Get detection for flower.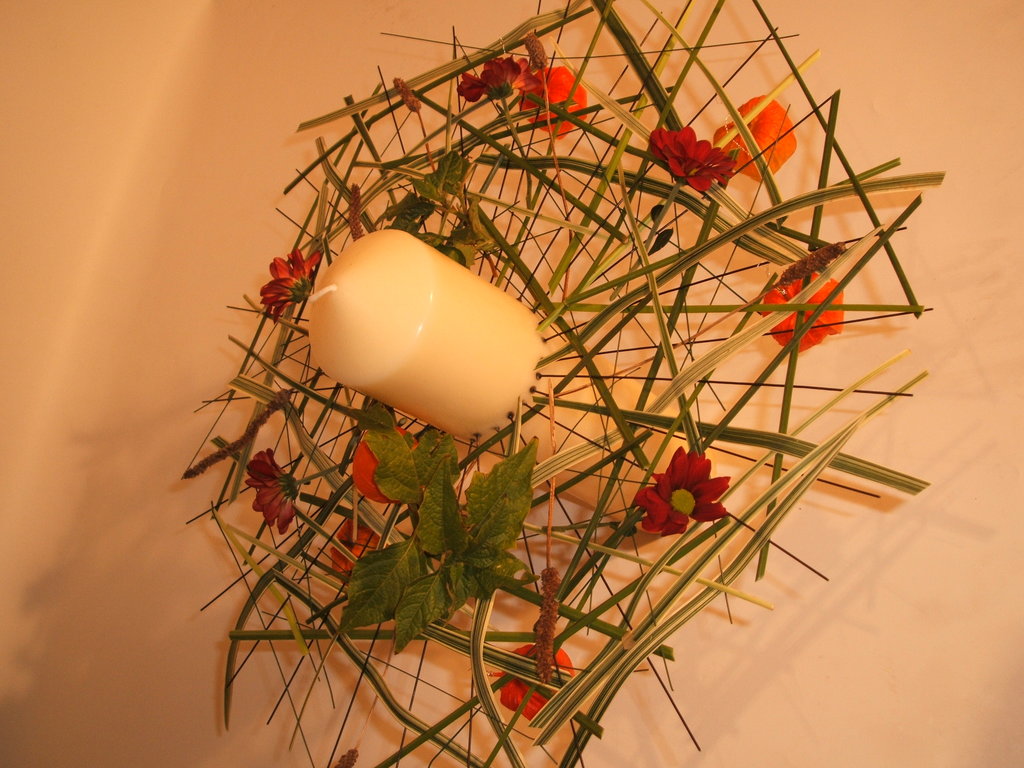
Detection: locate(250, 450, 303, 535).
